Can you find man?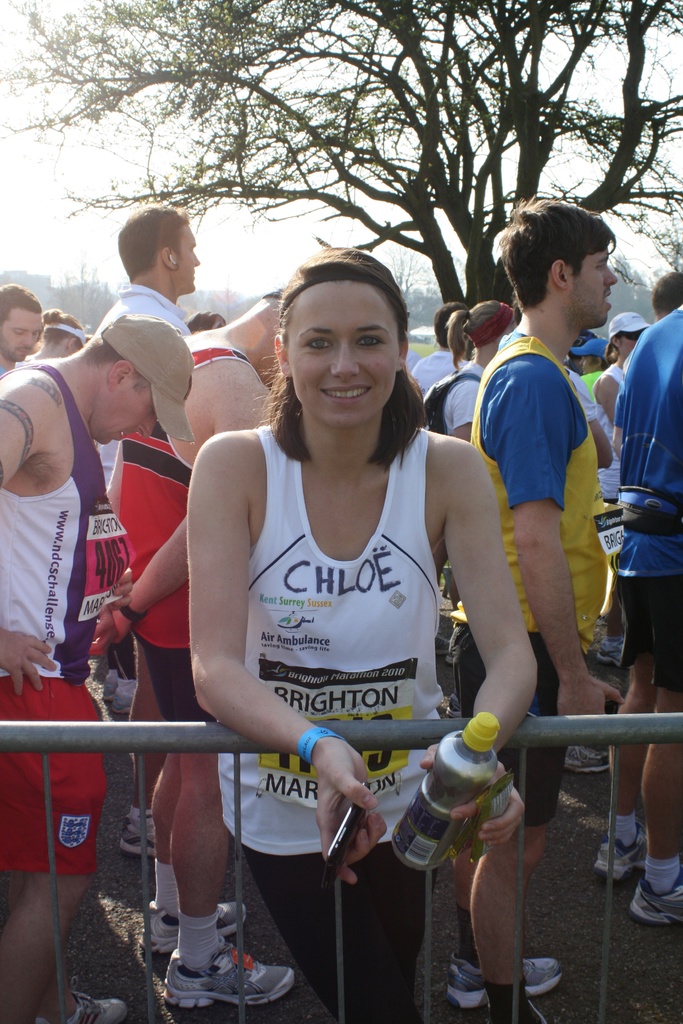
Yes, bounding box: 591:310:682:924.
